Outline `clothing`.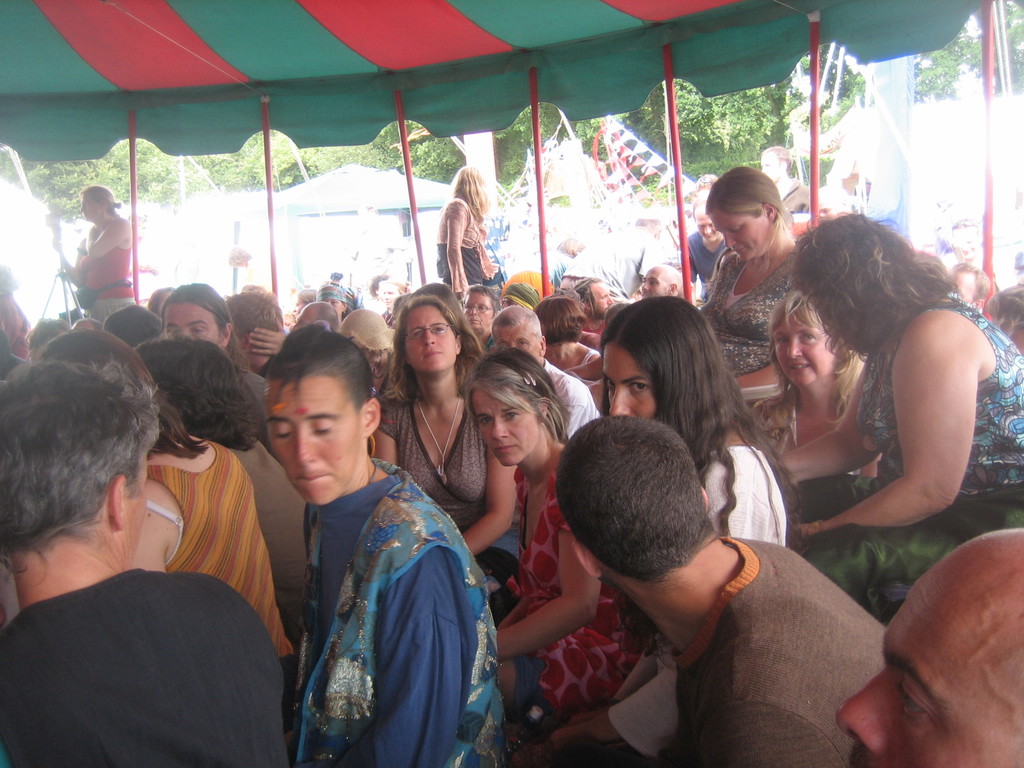
Outline: pyautogui.locateOnScreen(74, 241, 152, 326).
